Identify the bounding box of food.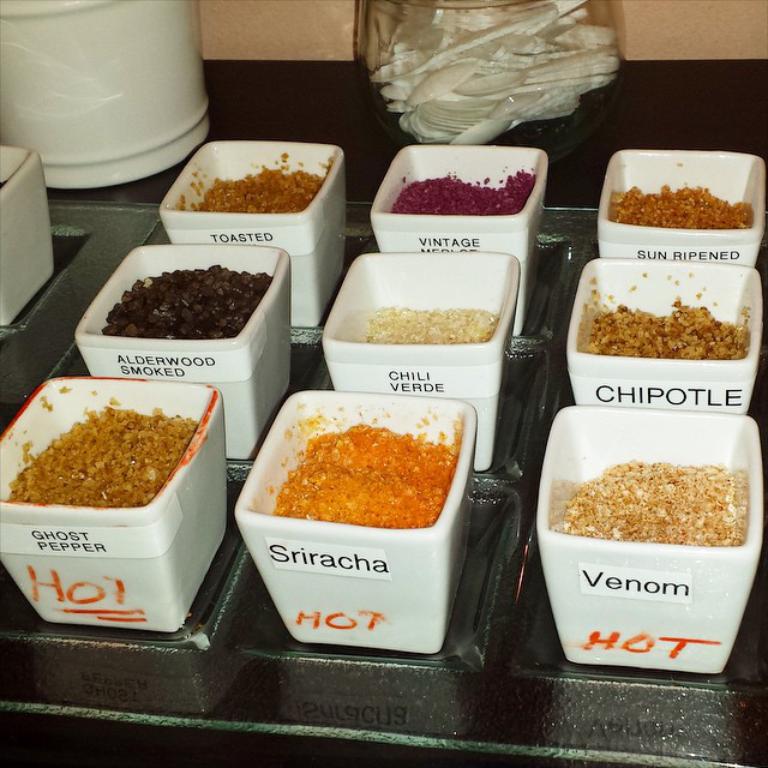
bbox=(558, 457, 743, 548).
